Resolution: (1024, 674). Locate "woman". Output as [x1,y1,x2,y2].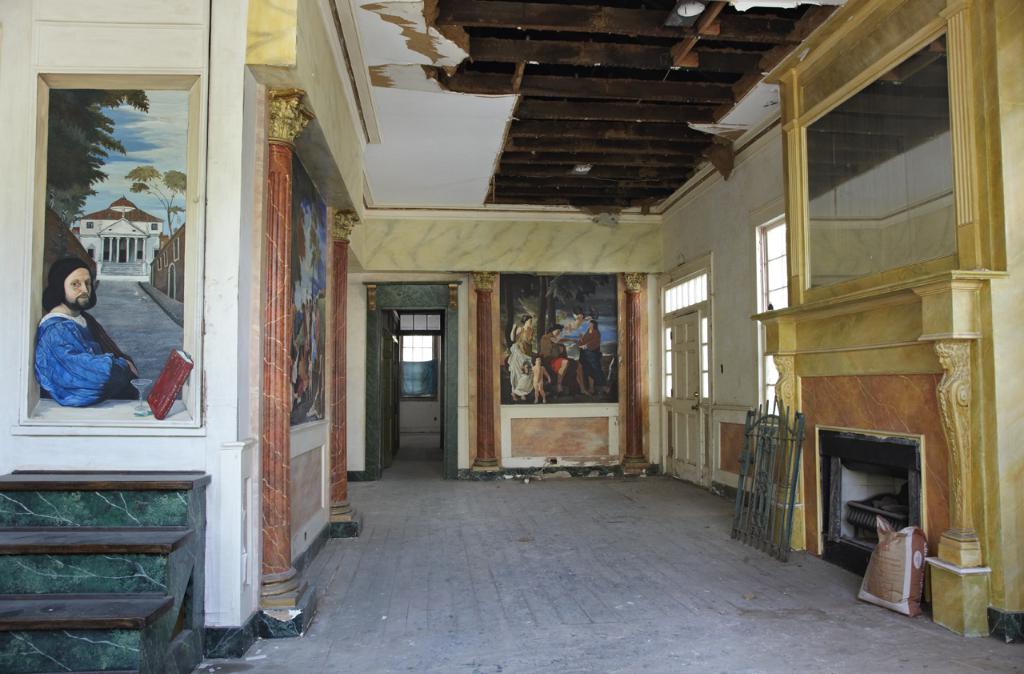
[578,320,612,395].
